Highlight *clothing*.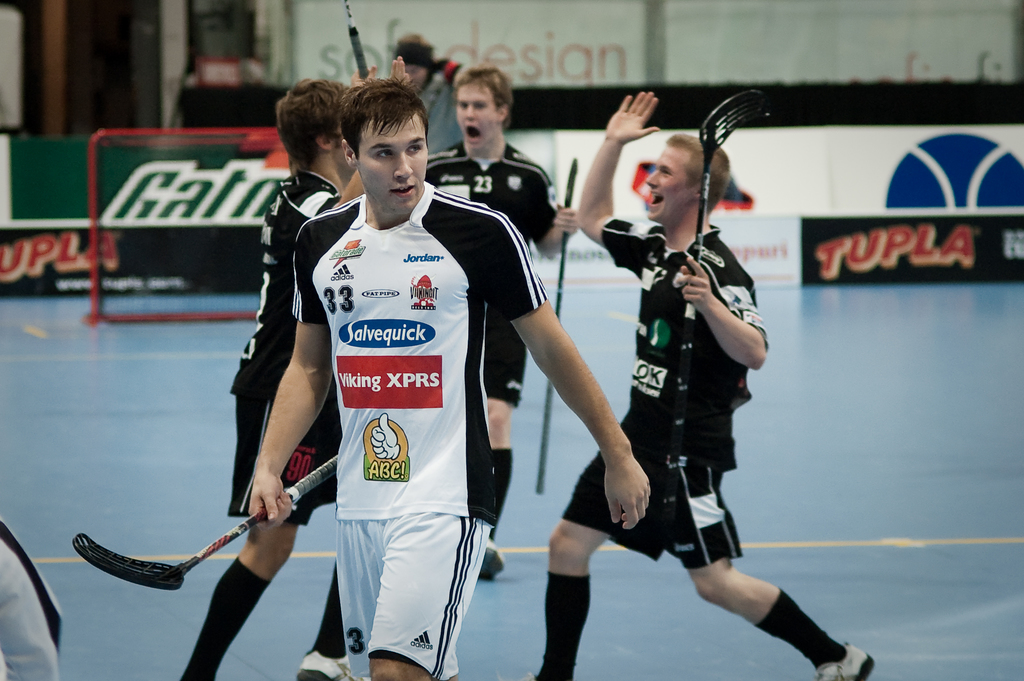
Highlighted region: (557, 220, 741, 568).
